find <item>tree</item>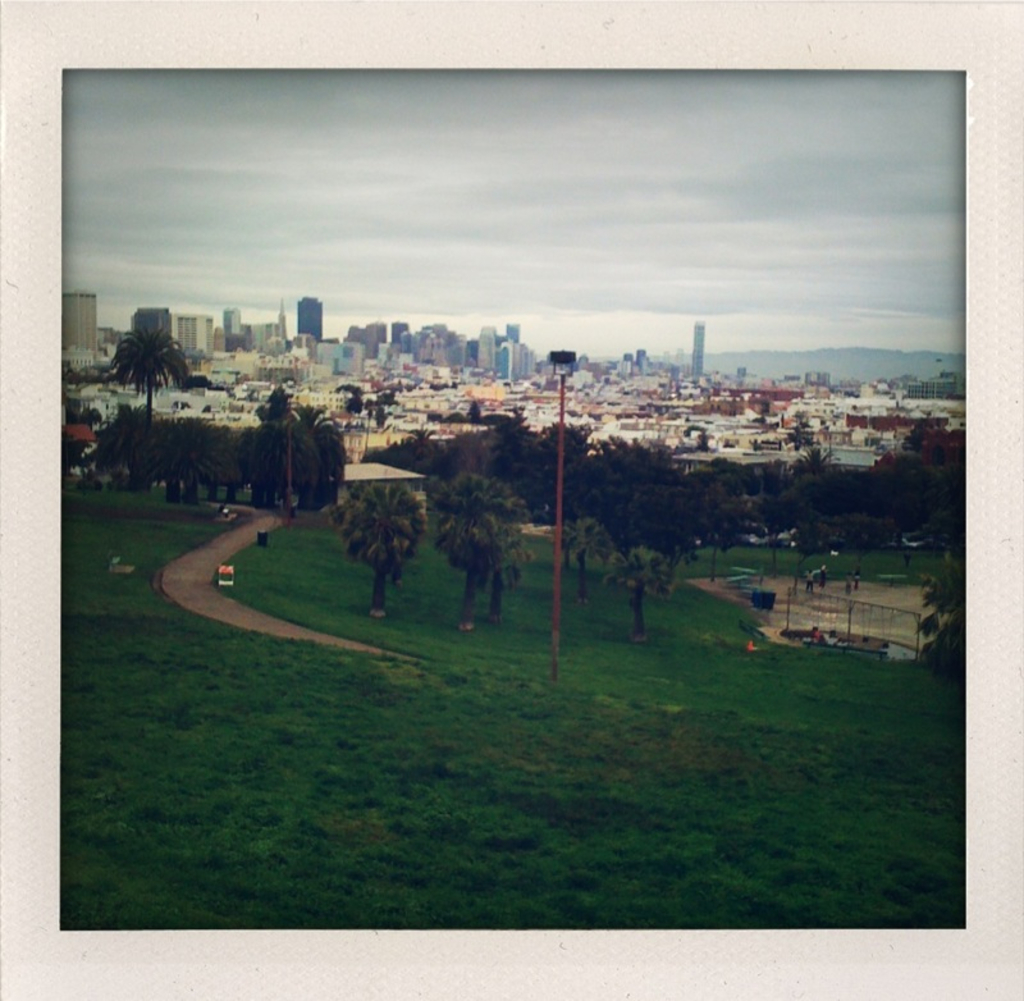
Rect(348, 384, 399, 451)
